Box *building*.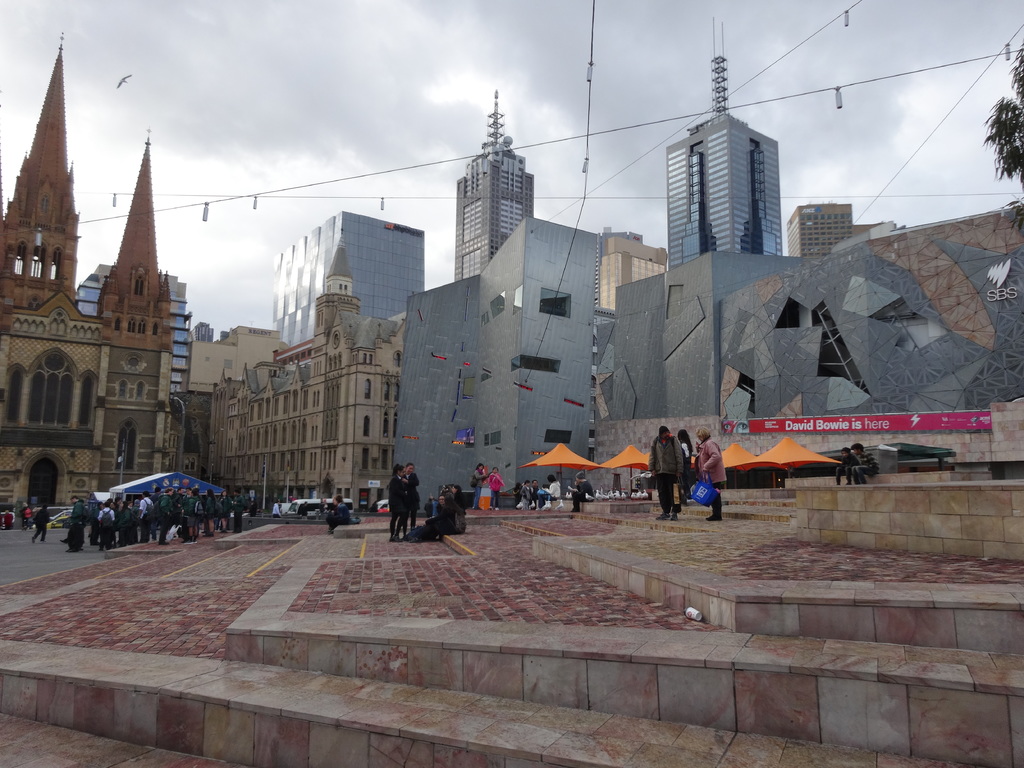
x1=273, y1=211, x2=428, y2=351.
